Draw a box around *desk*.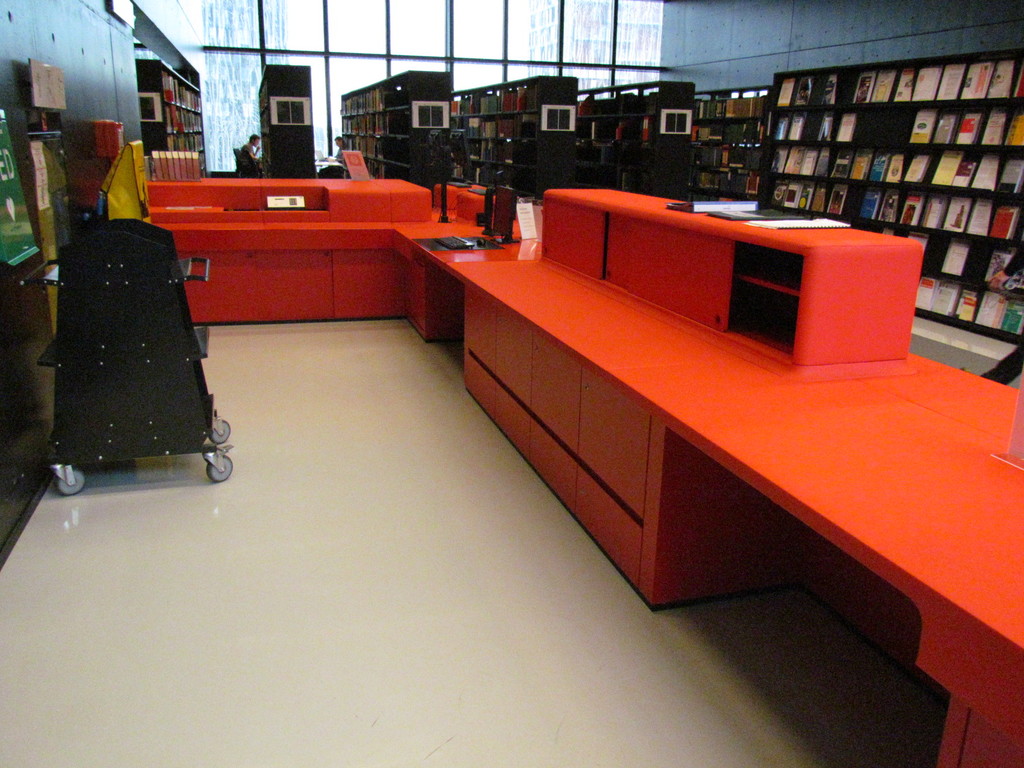
x1=262 y1=186 x2=1003 y2=664.
